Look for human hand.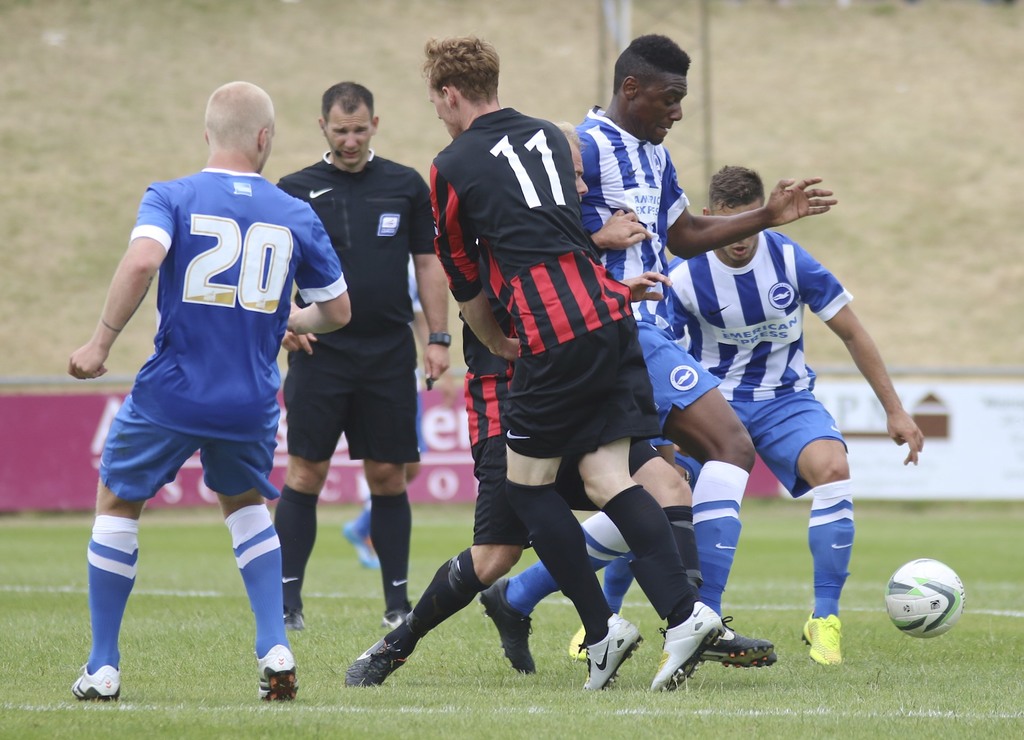
Found: [x1=494, y1=337, x2=523, y2=366].
